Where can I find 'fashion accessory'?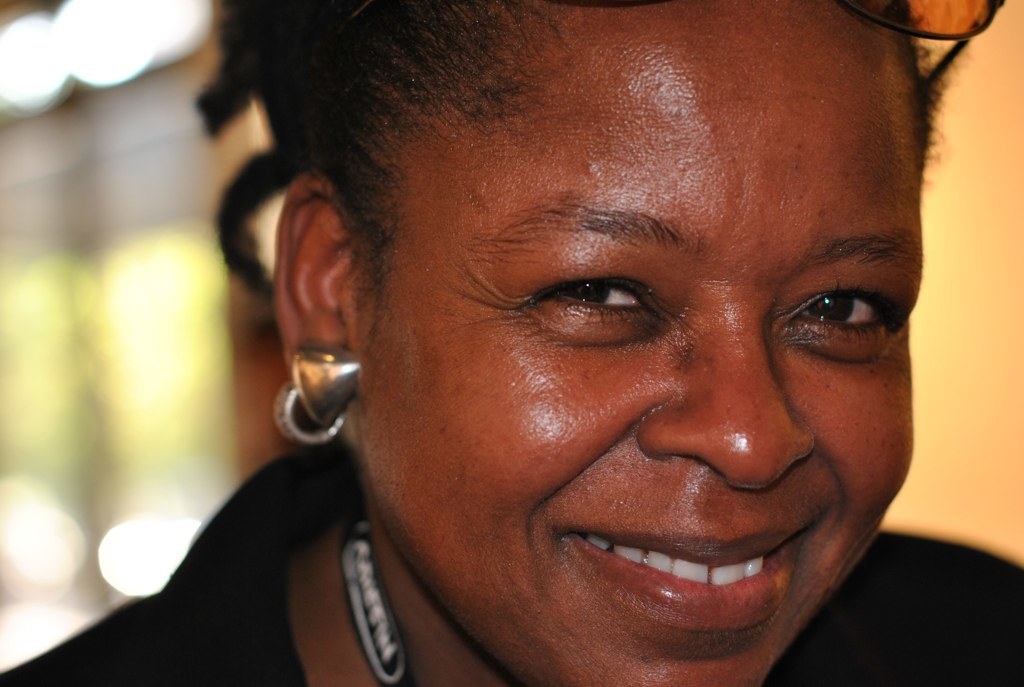
You can find it at 830/0/1008/87.
